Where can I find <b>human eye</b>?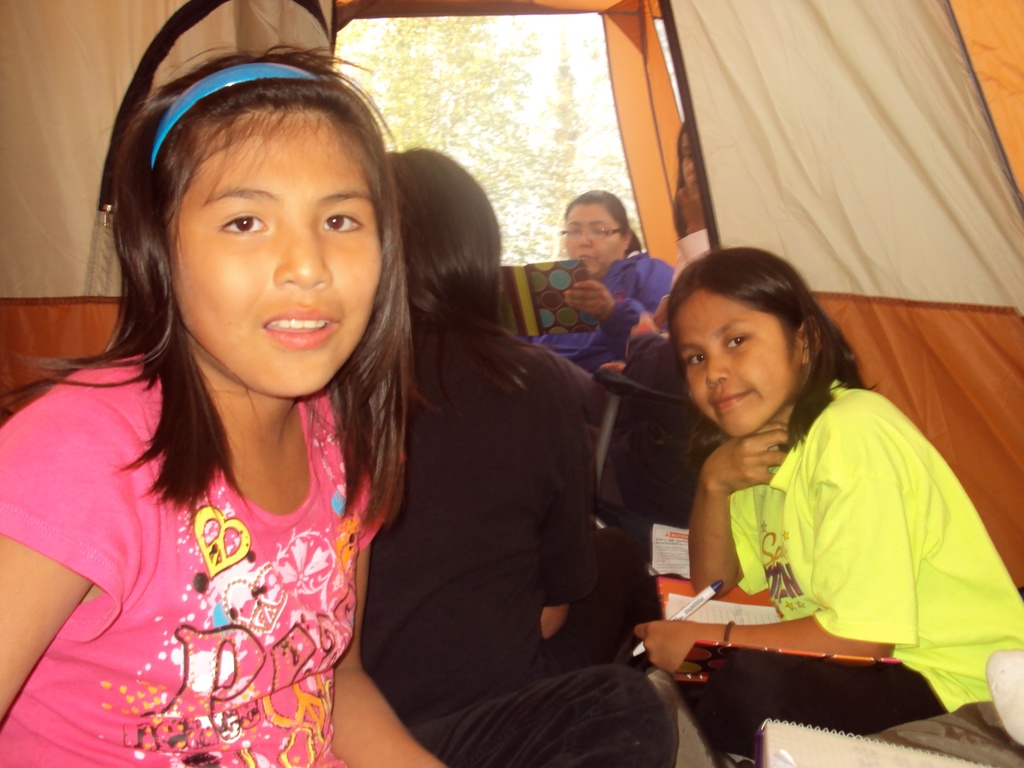
You can find it at detection(724, 332, 751, 349).
